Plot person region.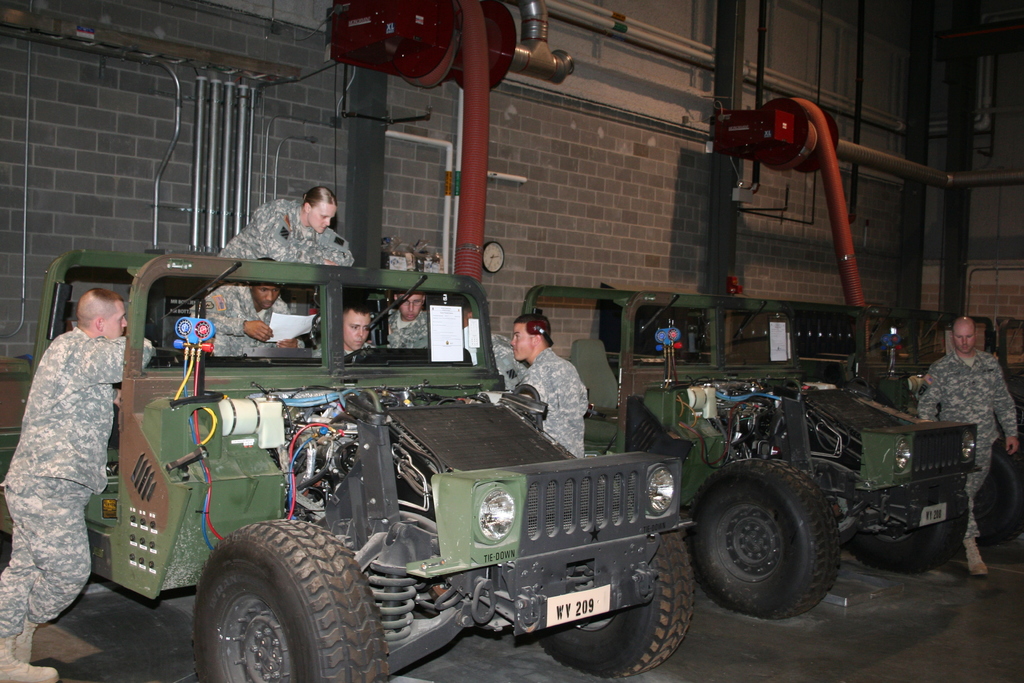
Plotted at 309/295/383/356.
